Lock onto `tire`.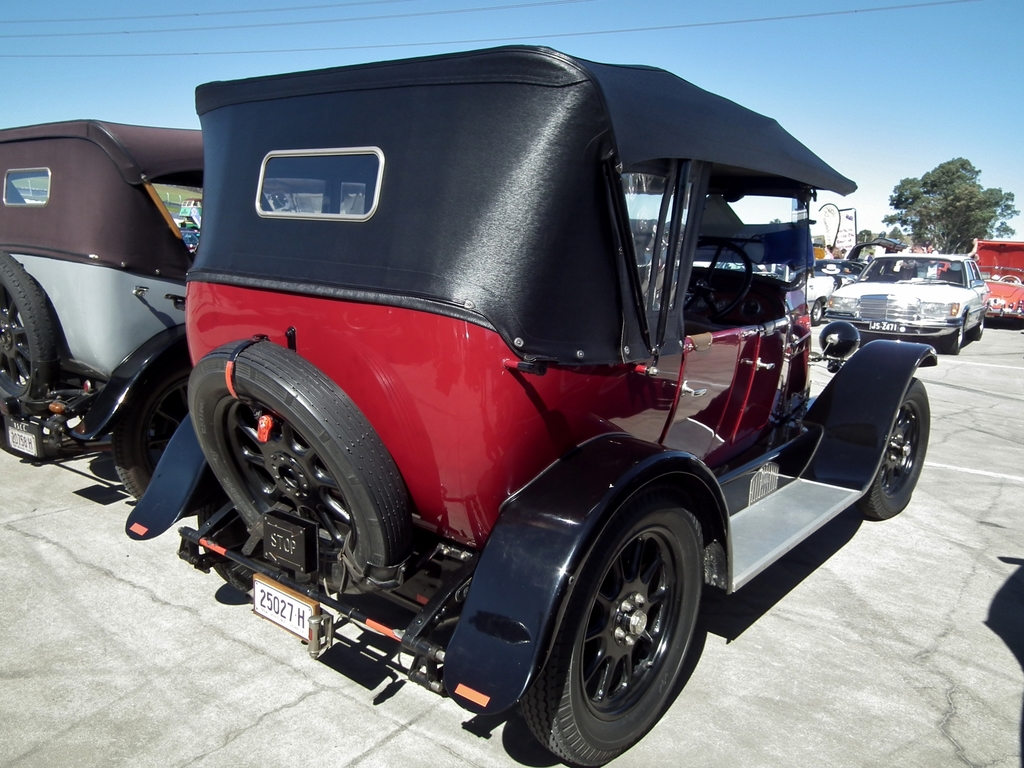
Locked: x1=948, y1=323, x2=964, y2=357.
